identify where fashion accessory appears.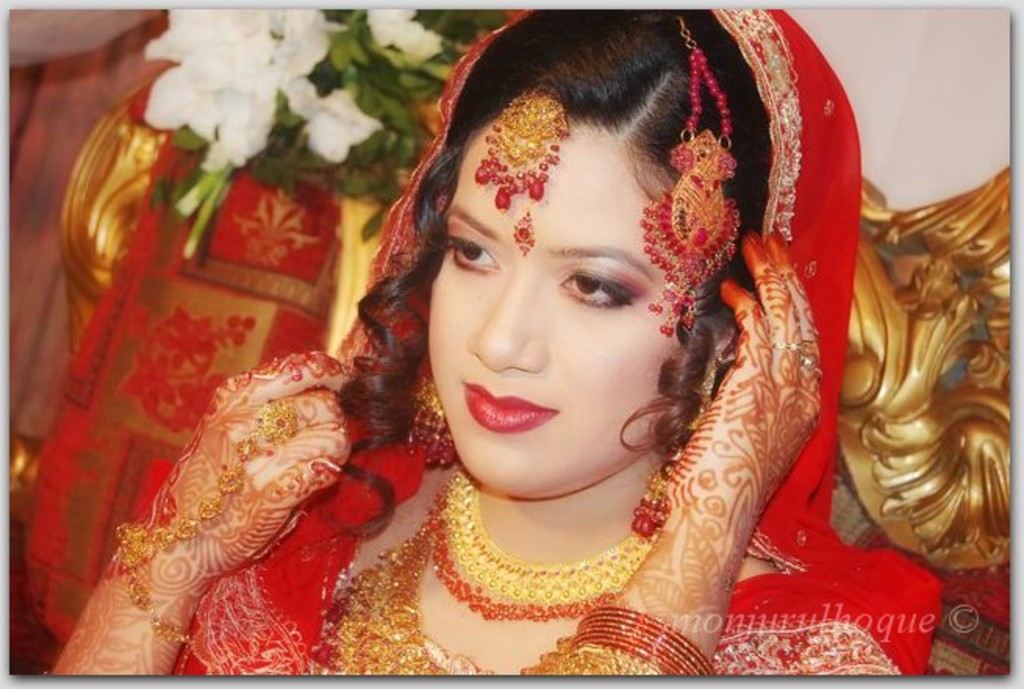
Appears at [514, 214, 533, 255].
